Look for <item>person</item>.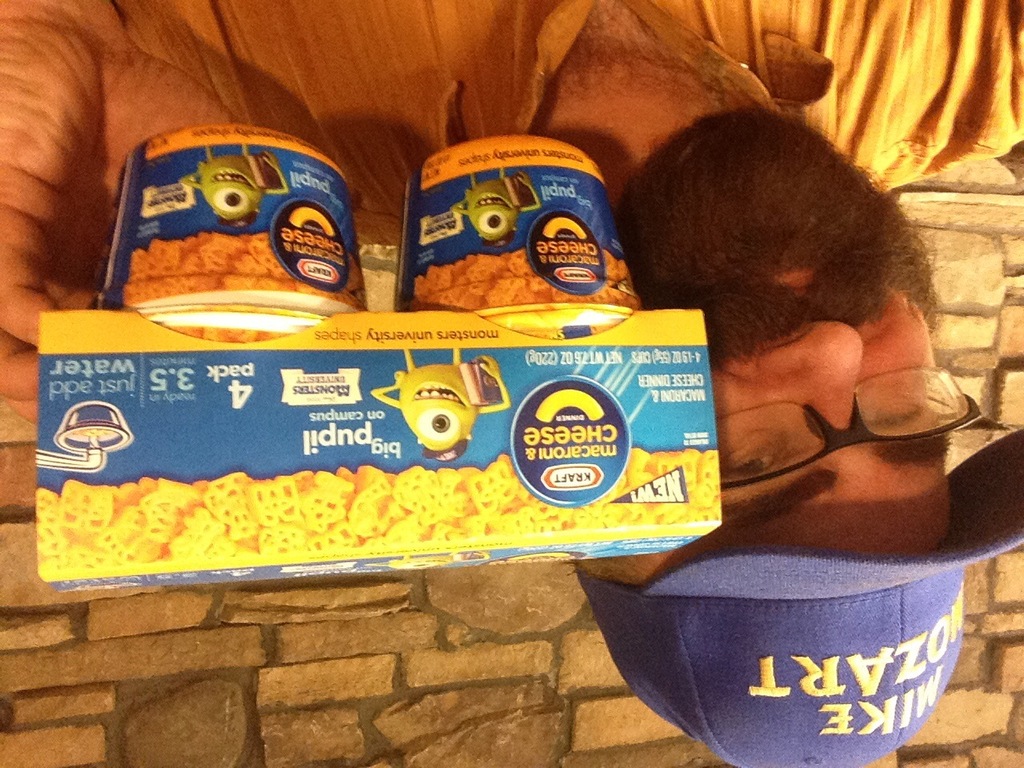
Found: <box>0,0,1023,763</box>.
